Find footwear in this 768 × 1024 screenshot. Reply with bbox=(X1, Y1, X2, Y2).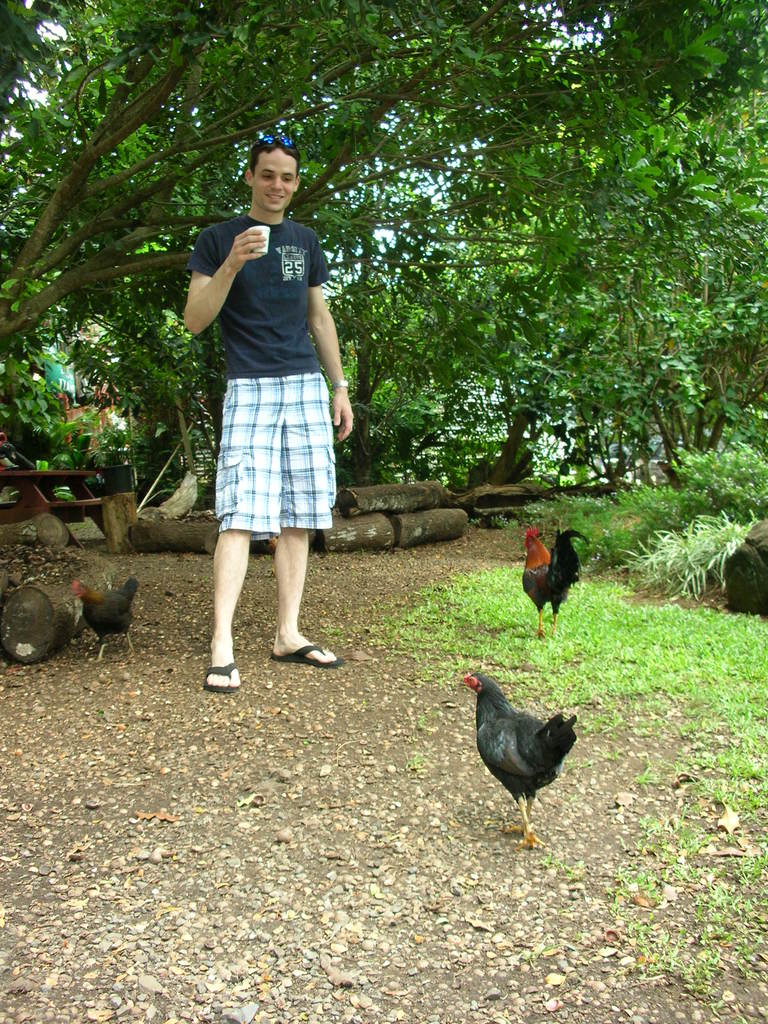
bbox=(202, 659, 243, 697).
